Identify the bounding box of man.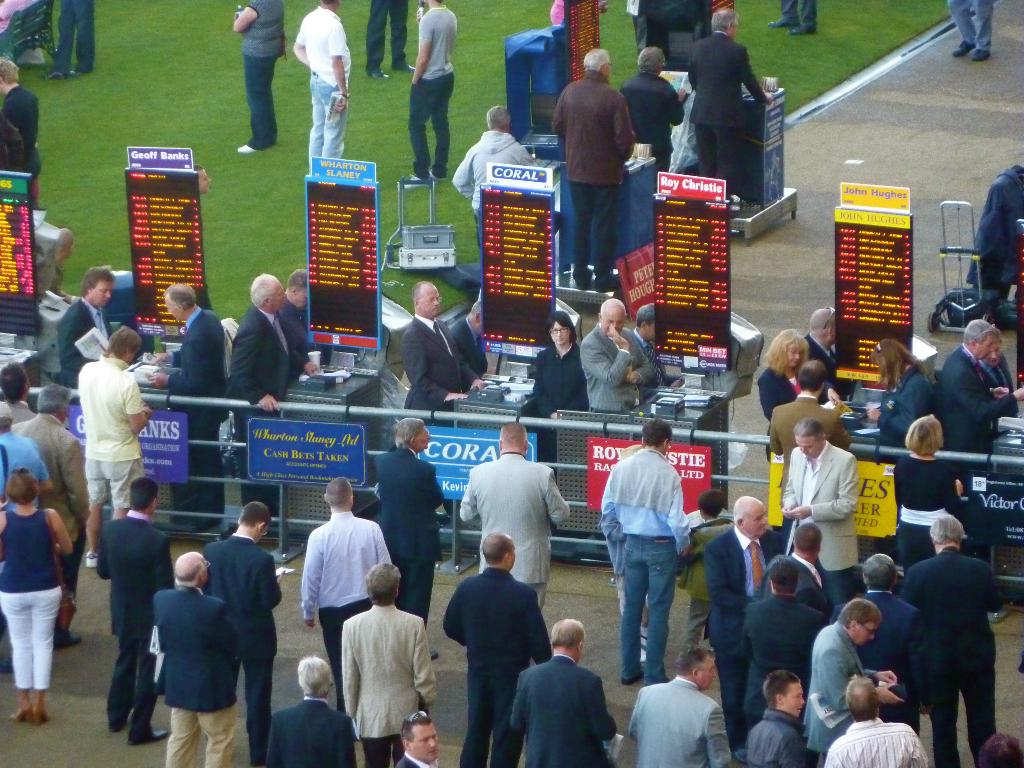
<bbox>316, 554, 424, 756</bbox>.
